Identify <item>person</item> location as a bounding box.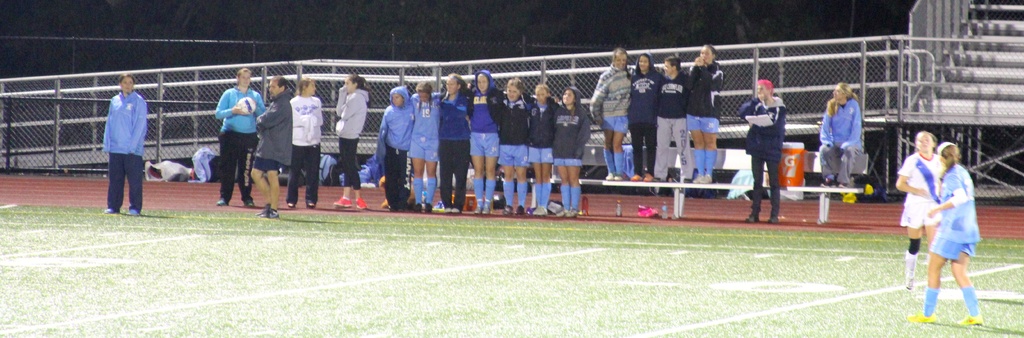
374, 83, 415, 214.
